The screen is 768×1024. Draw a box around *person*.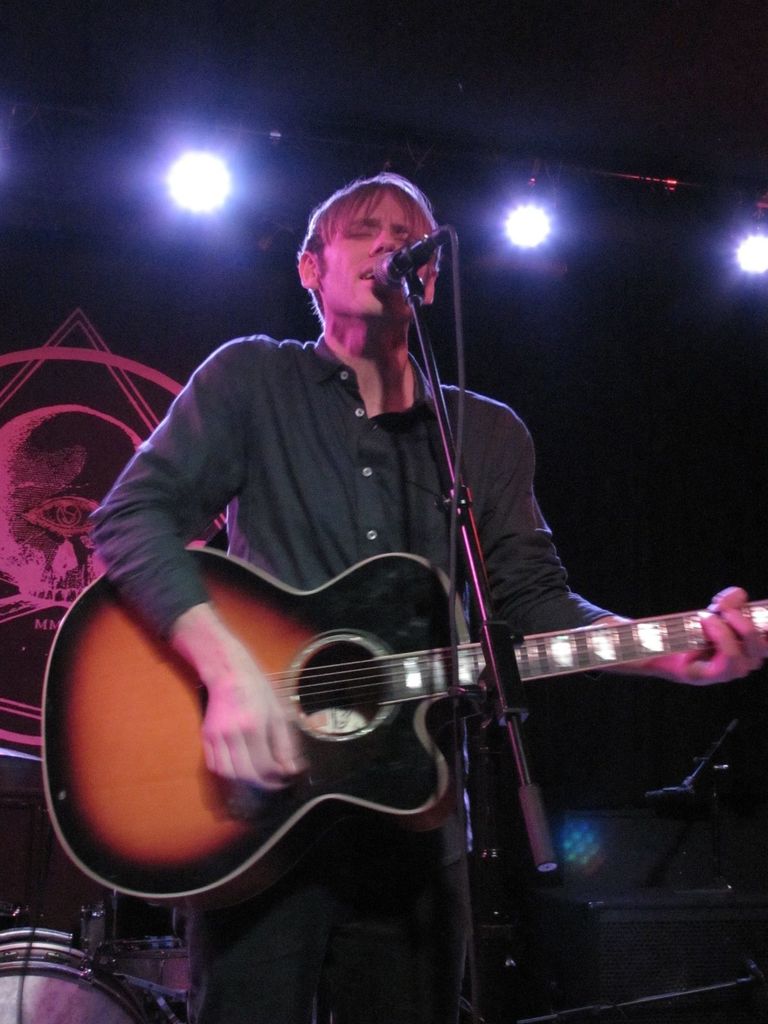
<region>95, 132, 708, 1023</region>.
